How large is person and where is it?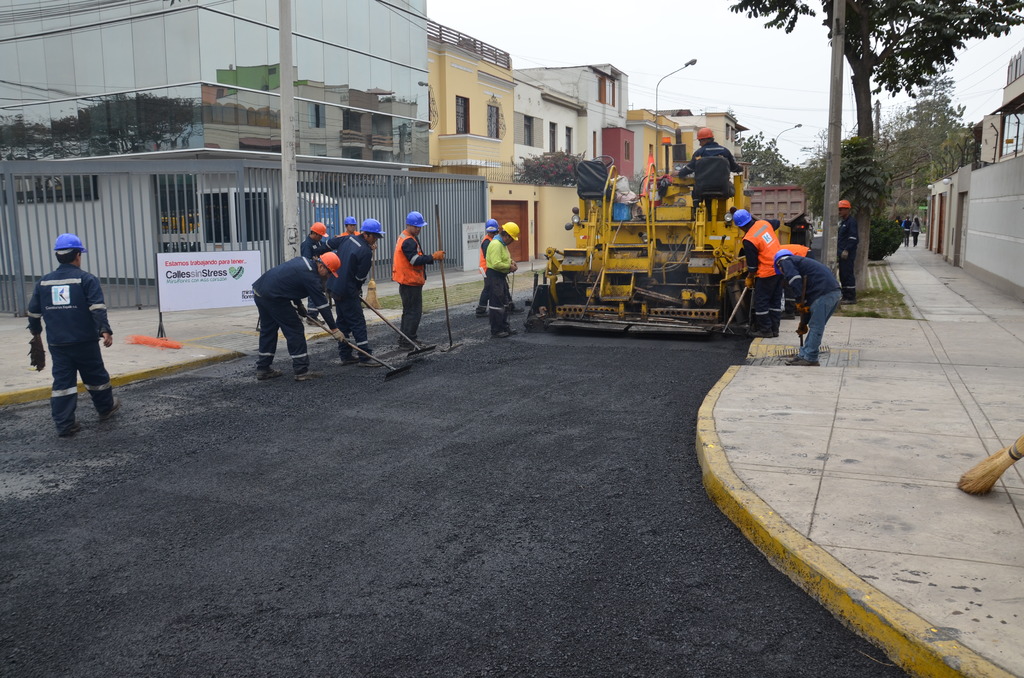
Bounding box: 479/218/527/316.
